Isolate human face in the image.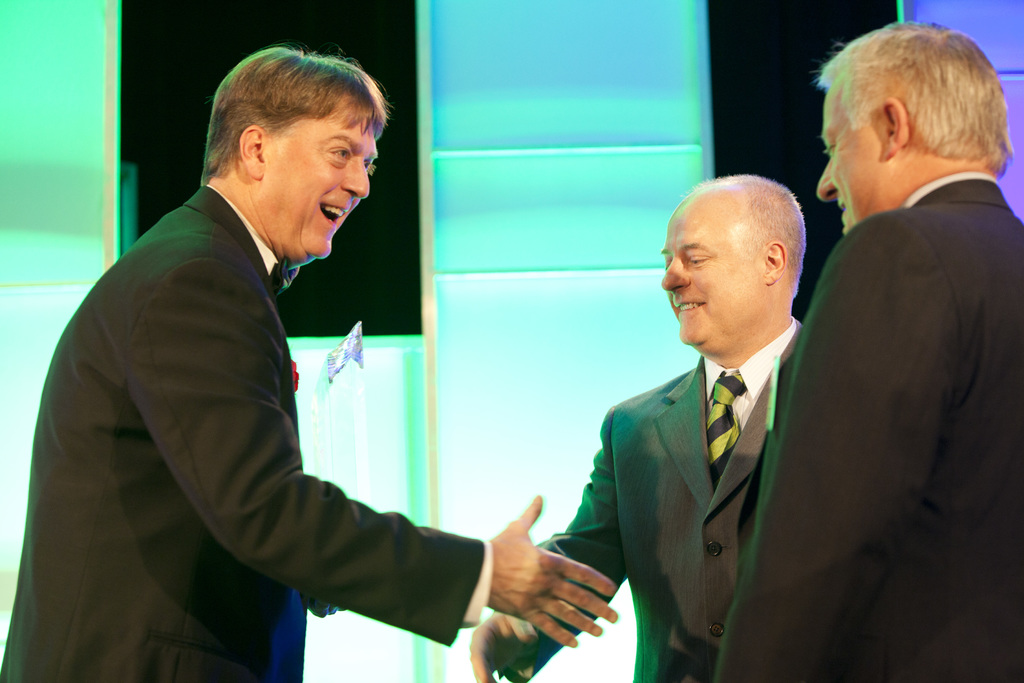
Isolated region: Rect(264, 103, 380, 260).
